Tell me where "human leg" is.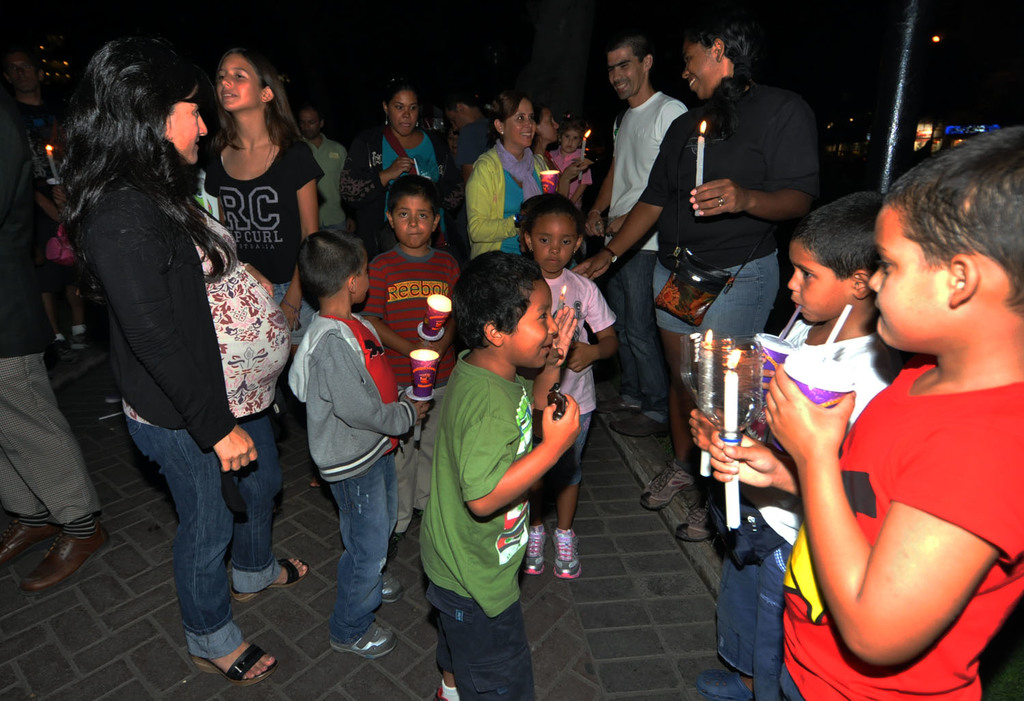
"human leg" is at Rect(10, 313, 96, 597).
